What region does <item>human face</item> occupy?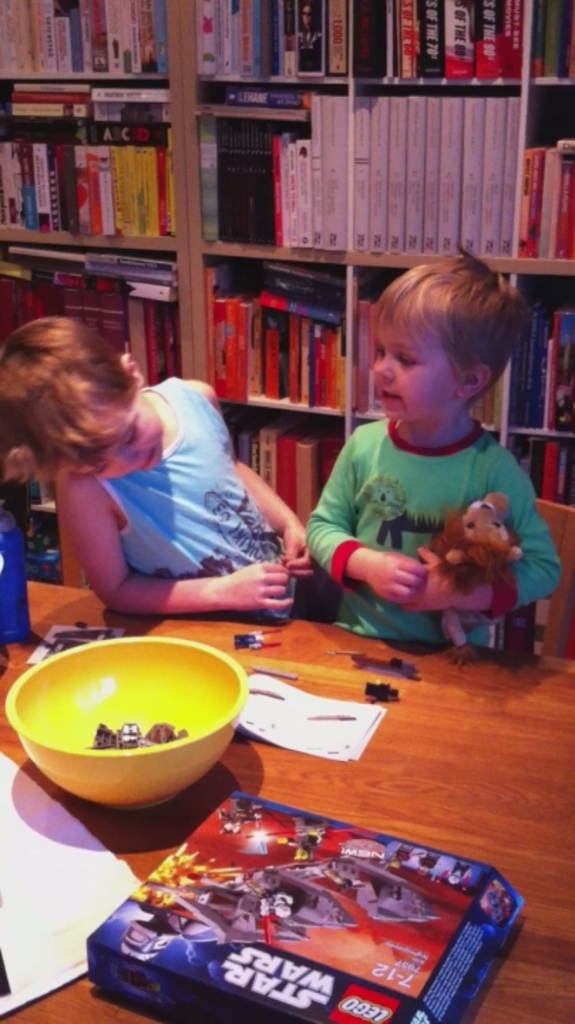
x1=369 y1=316 x2=464 y2=424.
